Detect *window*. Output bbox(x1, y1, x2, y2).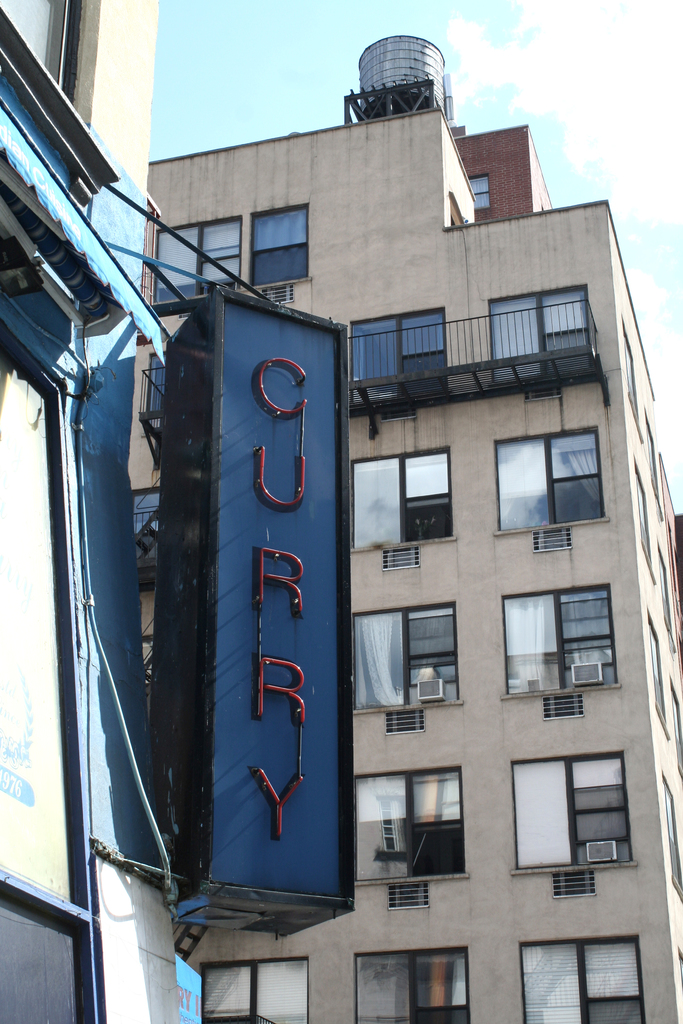
bbox(524, 943, 645, 1023).
